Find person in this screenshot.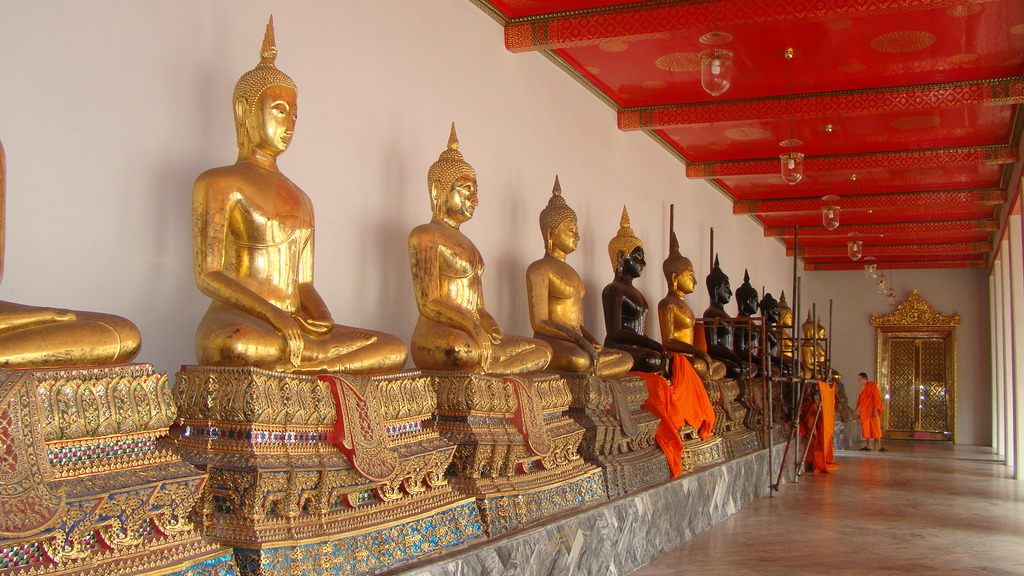
The bounding box for person is detection(855, 371, 888, 449).
